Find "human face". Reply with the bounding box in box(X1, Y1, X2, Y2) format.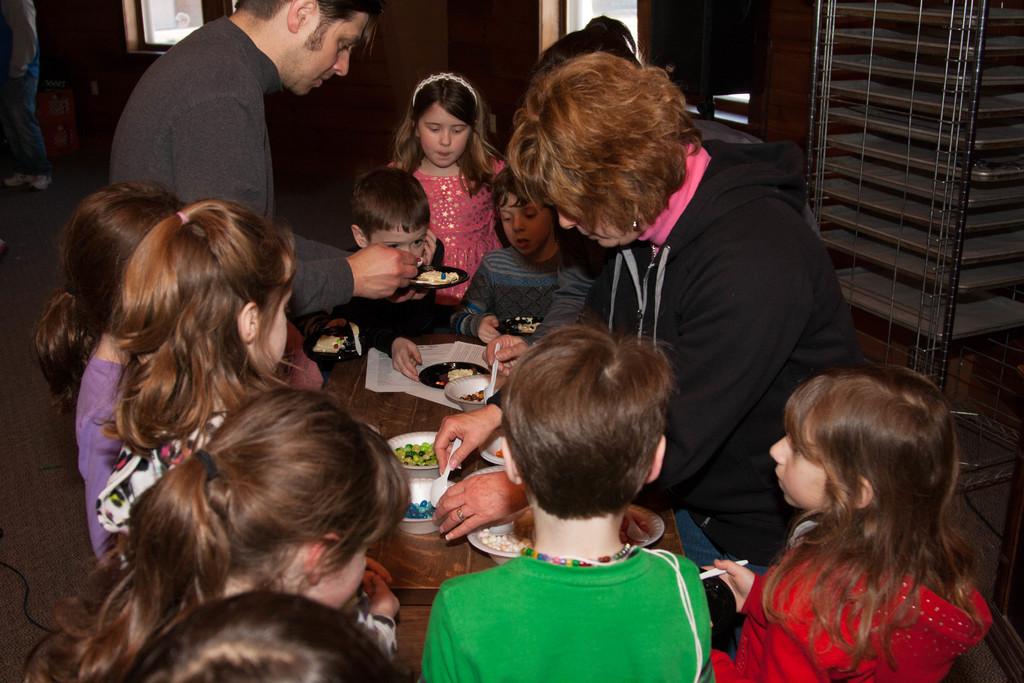
box(767, 438, 830, 509).
